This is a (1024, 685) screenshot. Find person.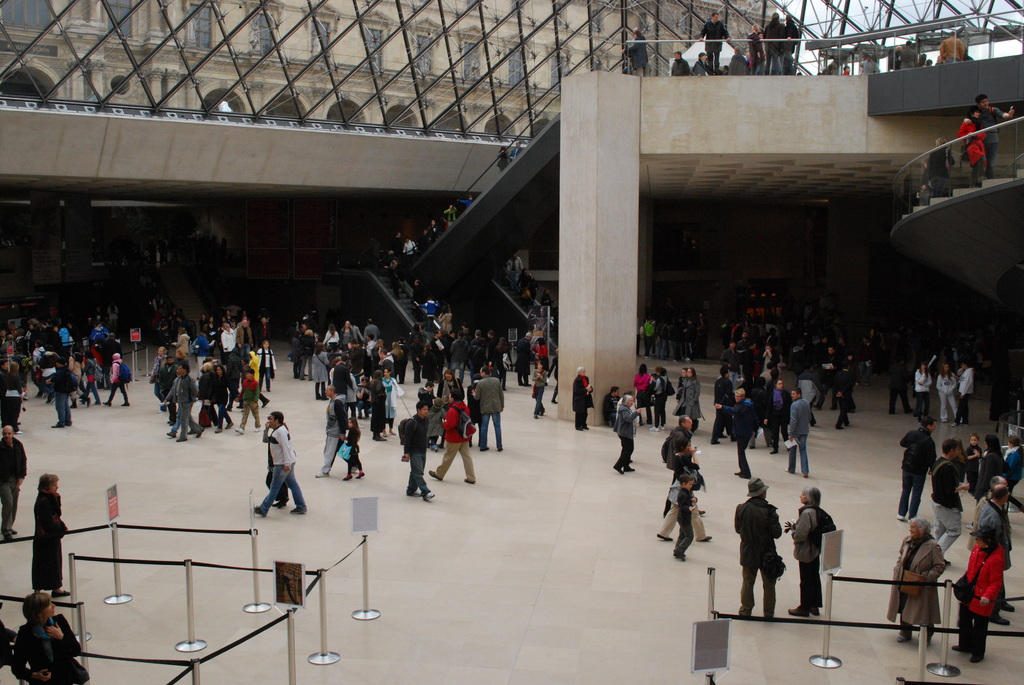
Bounding box: locate(530, 358, 550, 418).
